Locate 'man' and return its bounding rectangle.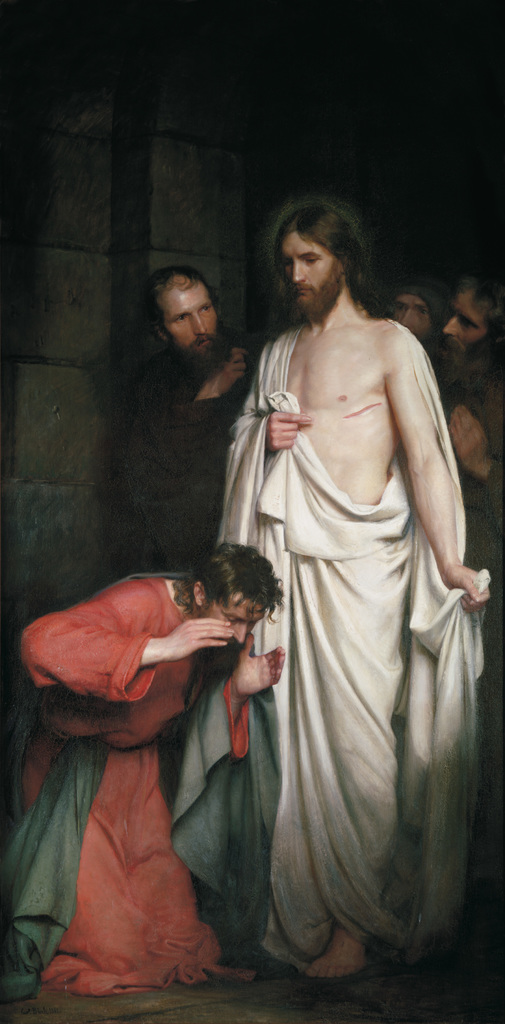
[left=208, top=220, right=470, bottom=1023].
